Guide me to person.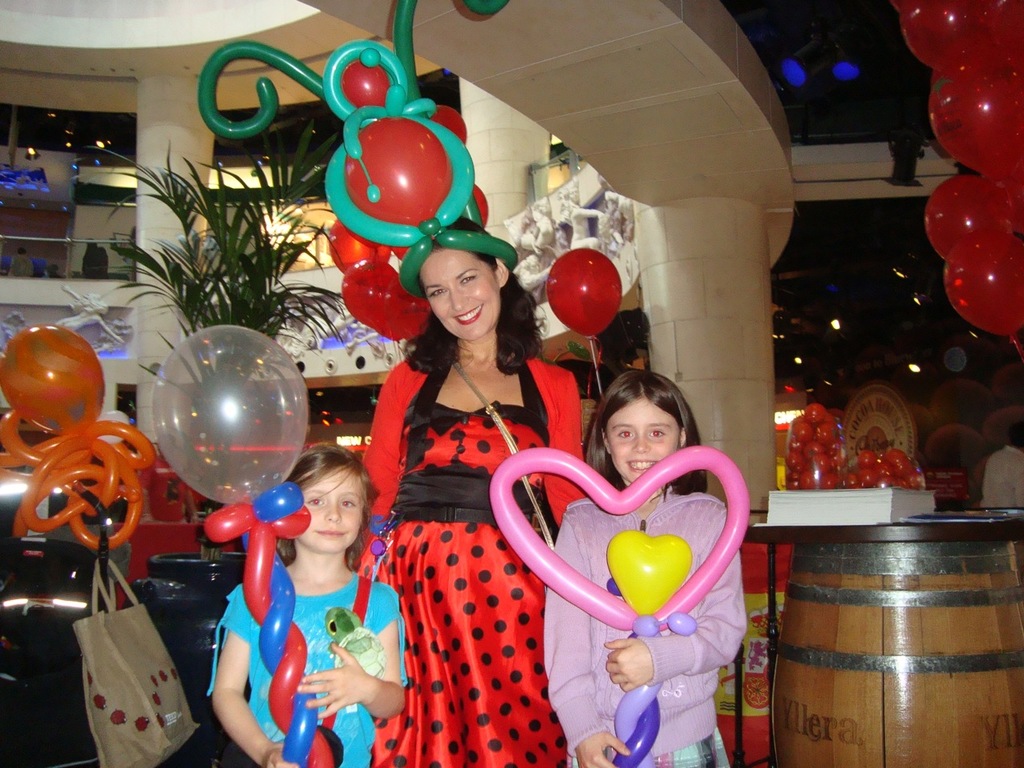
Guidance: (left=8, top=246, right=36, bottom=278).
